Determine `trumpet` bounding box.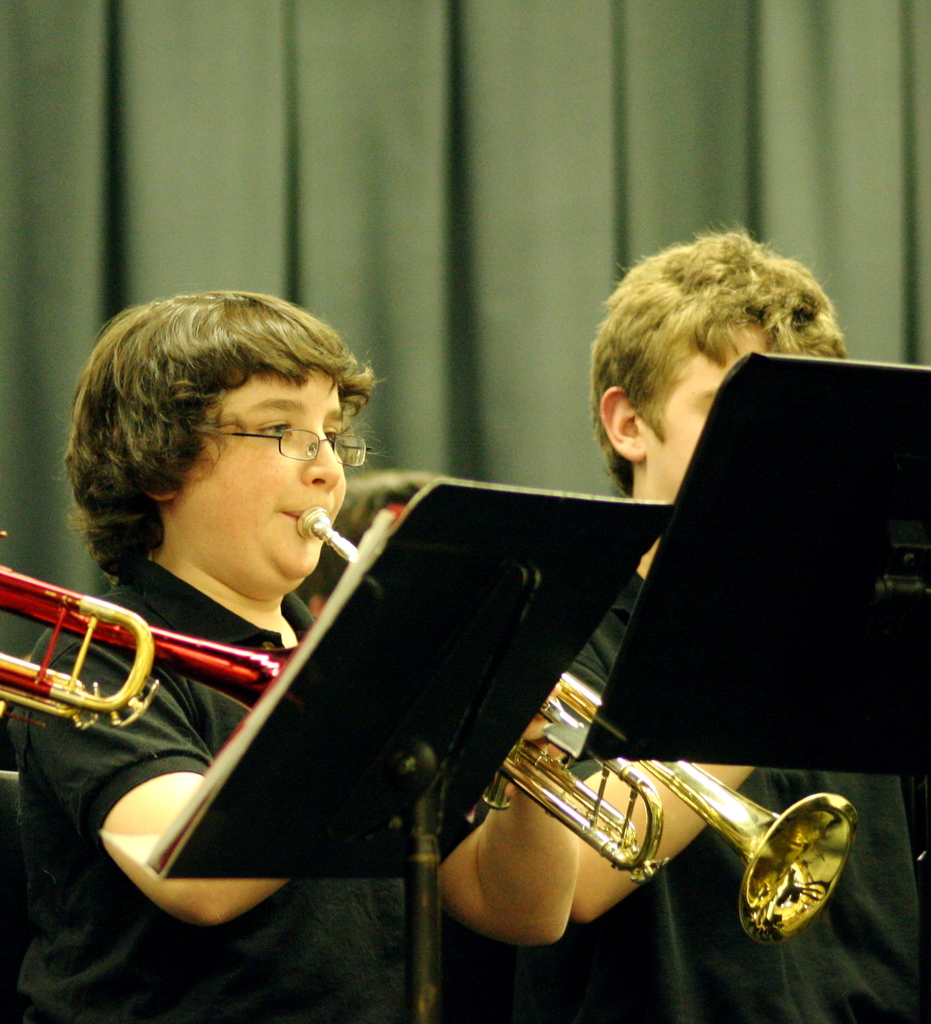
Determined: [295,506,854,945].
